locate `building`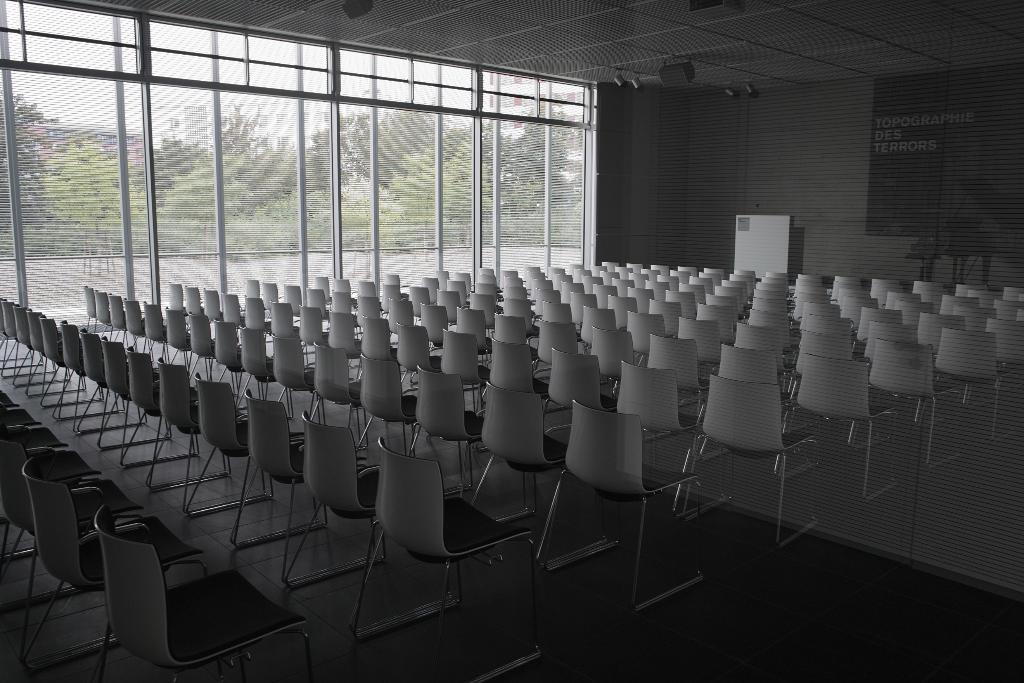
[left=0, top=0, right=1023, bottom=682]
